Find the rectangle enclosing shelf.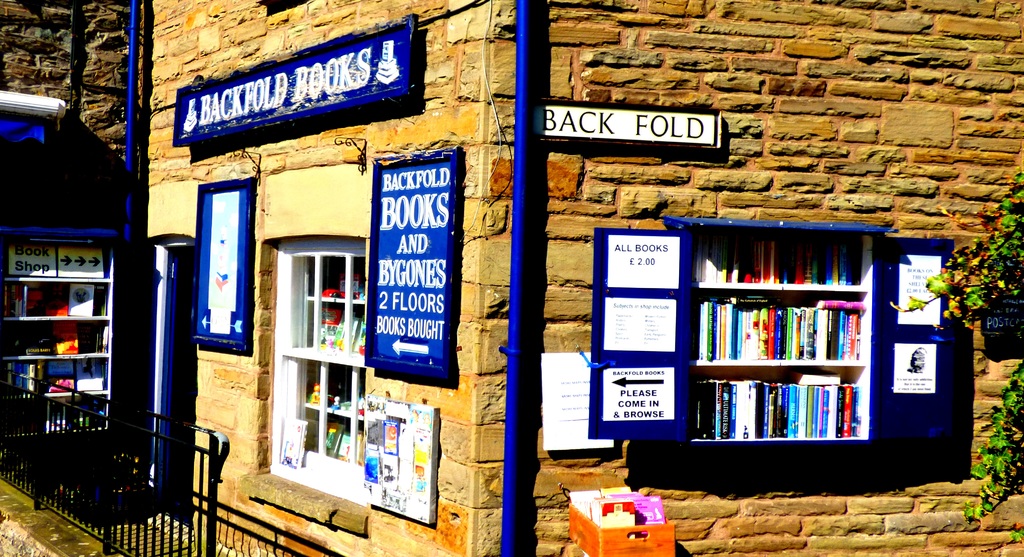
detection(0, 356, 106, 400).
